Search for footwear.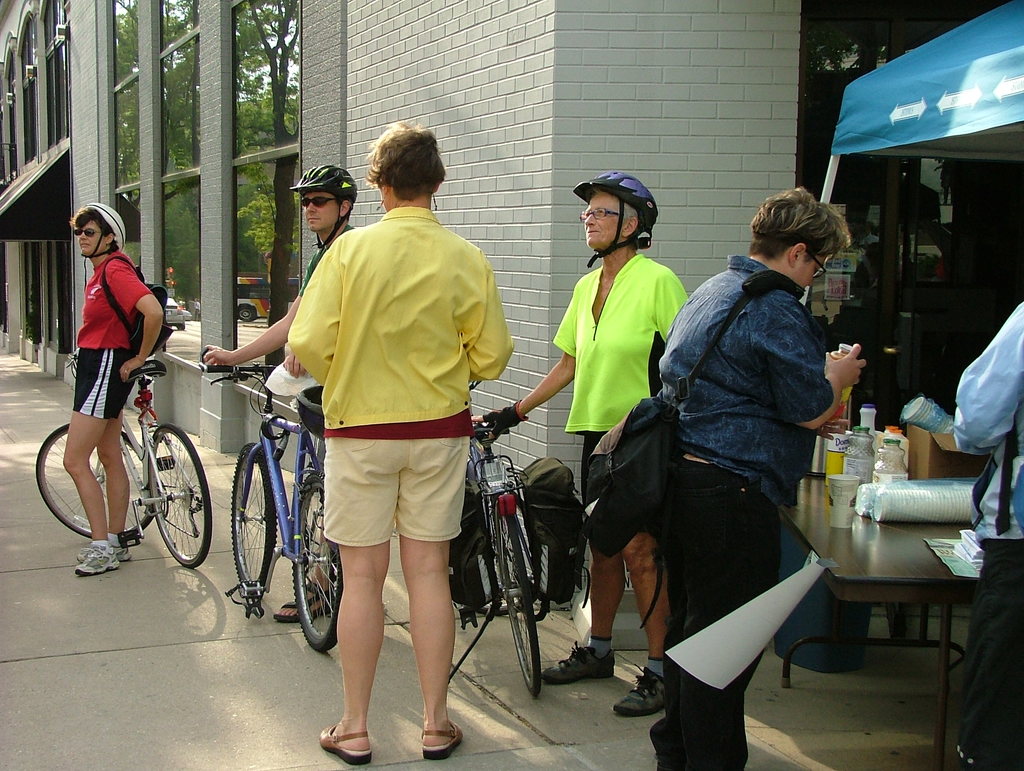
Found at select_region(319, 732, 370, 764).
